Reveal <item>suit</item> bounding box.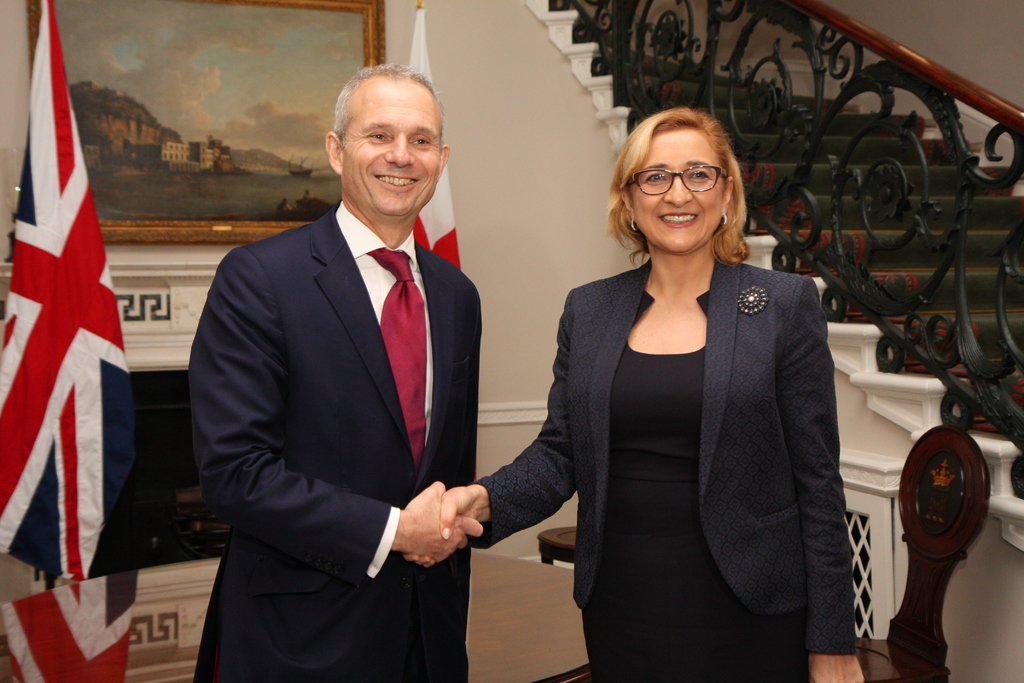
Revealed: detection(470, 258, 853, 682).
